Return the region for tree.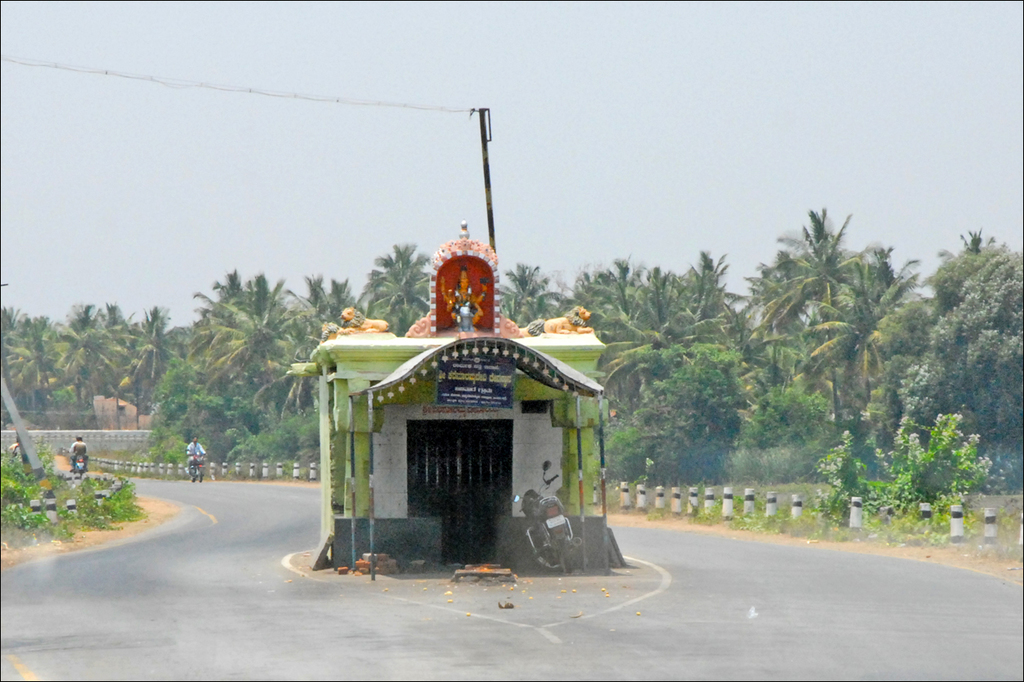
x1=499 y1=242 x2=733 y2=476.
